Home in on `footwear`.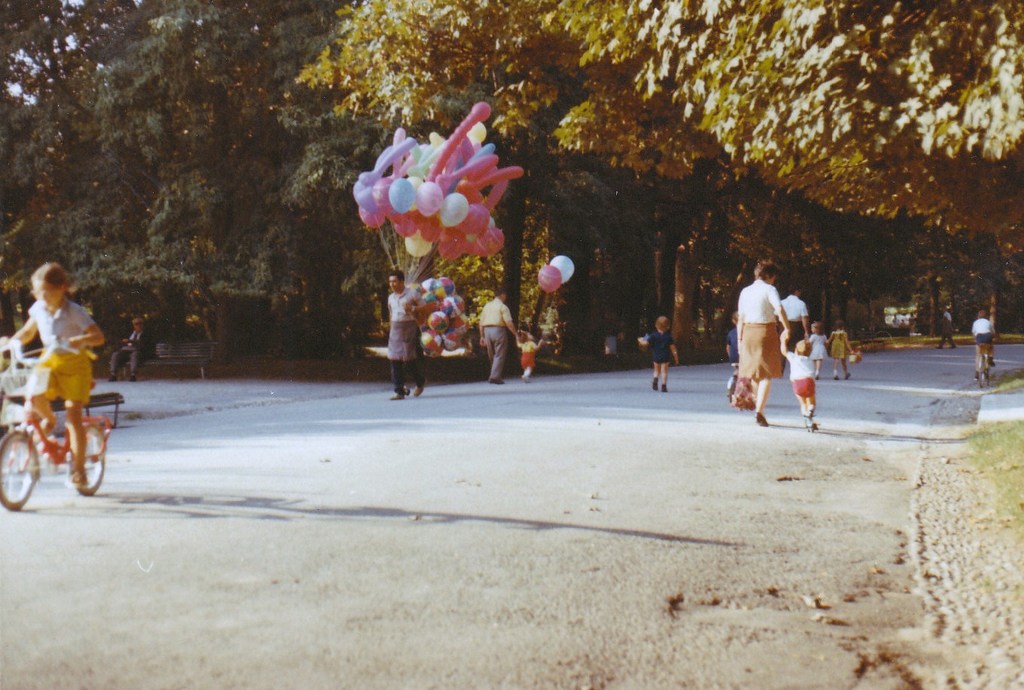
Homed in at {"x1": 33, "y1": 418, "x2": 56, "y2": 444}.
